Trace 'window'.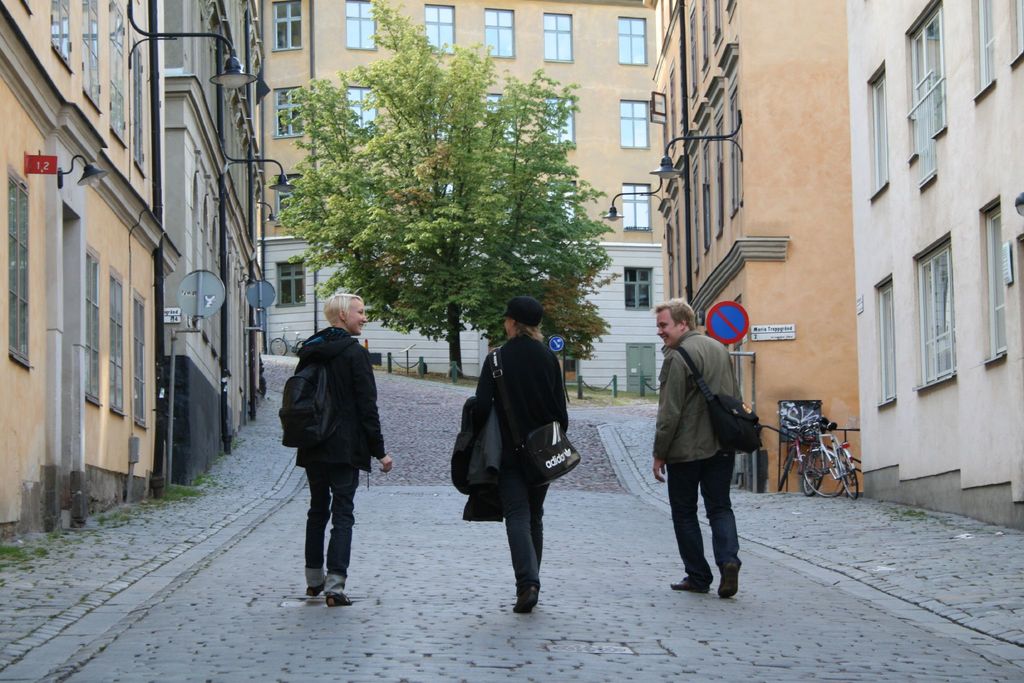
Traced to [474,95,517,145].
